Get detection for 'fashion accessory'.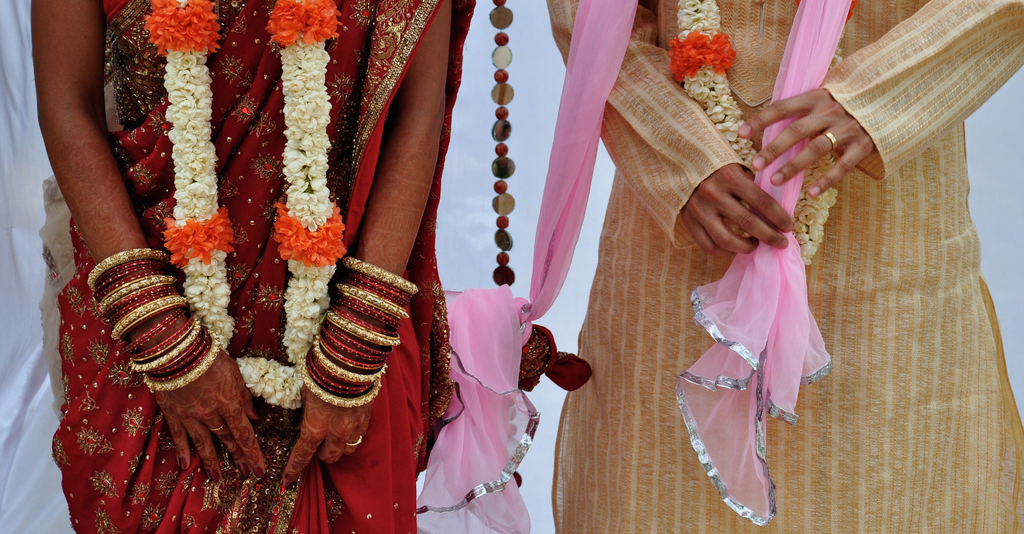
Detection: box=[826, 131, 840, 153].
